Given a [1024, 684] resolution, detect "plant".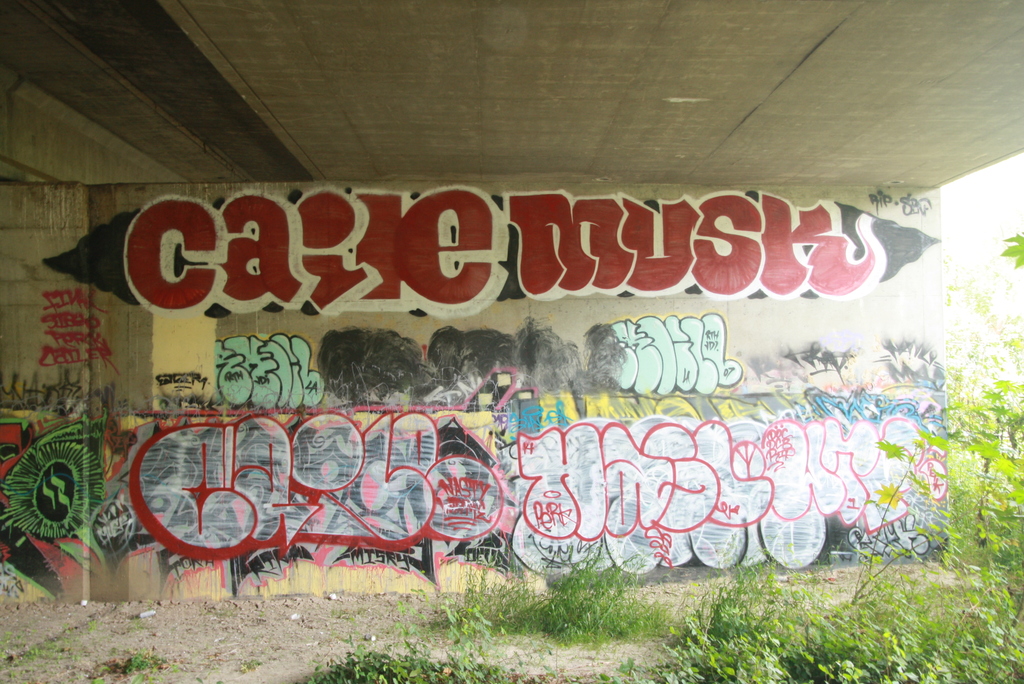
<box>2,616,154,683</box>.
